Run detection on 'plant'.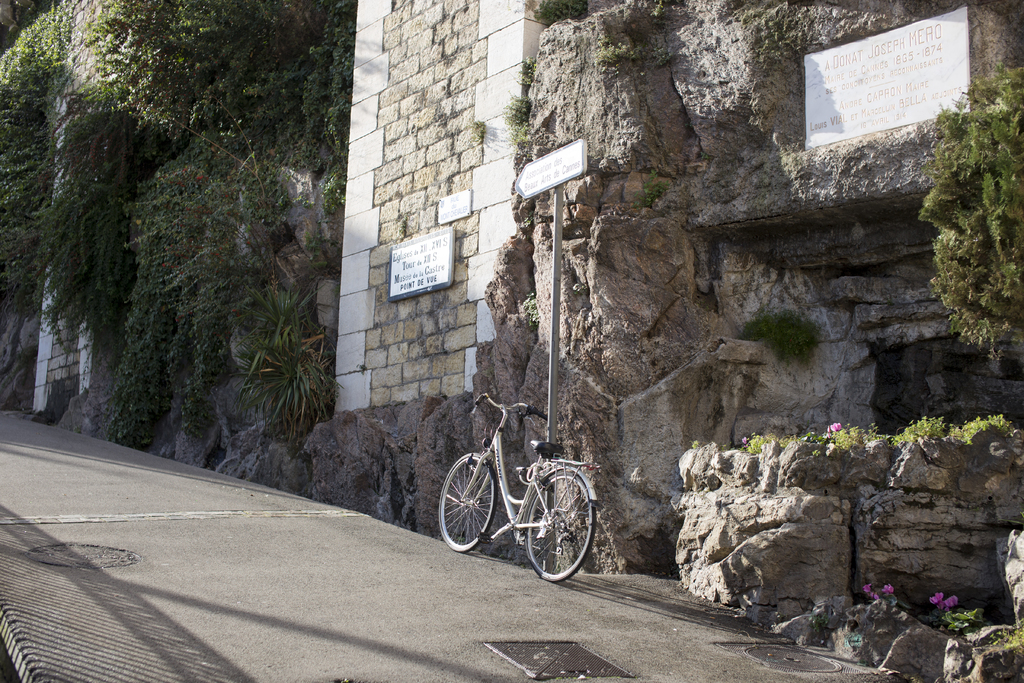
Result: 591:40:669:73.
